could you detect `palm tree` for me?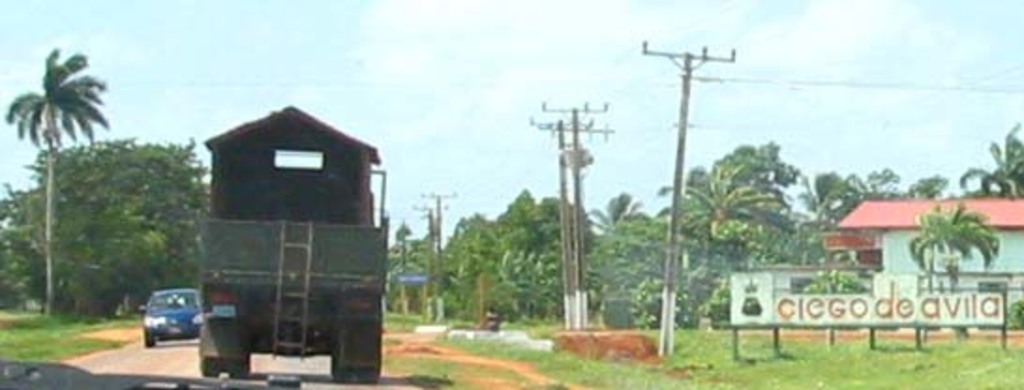
Detection result: [left=383, top=214, right=403, bottom=279].
